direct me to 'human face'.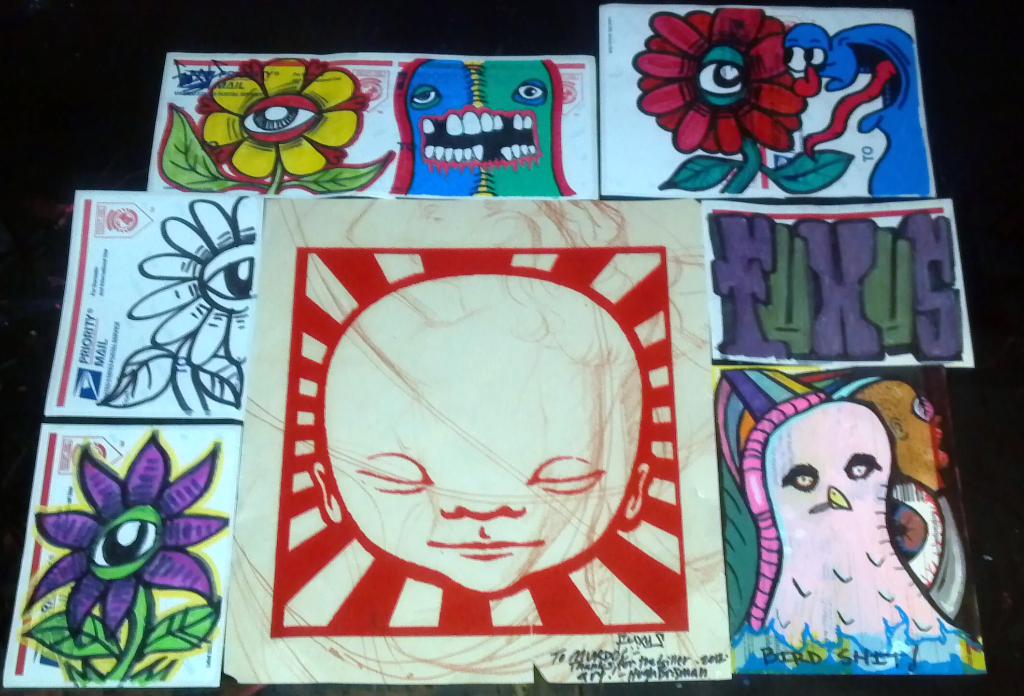
Direction: BBox(337, 366, 613, 588).
